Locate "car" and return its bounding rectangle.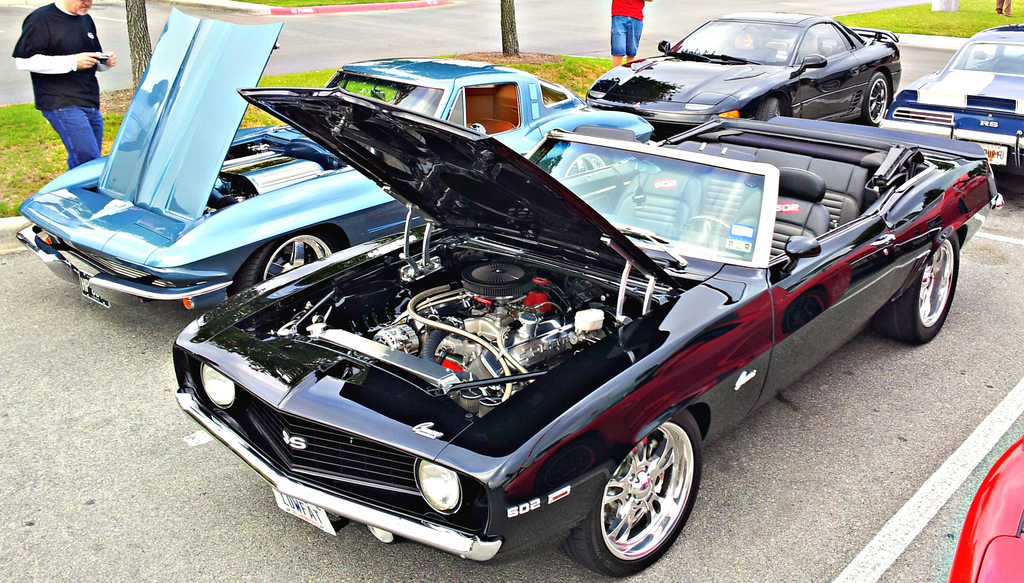
x1=879 y1=24 x2=1023 y2=175.
